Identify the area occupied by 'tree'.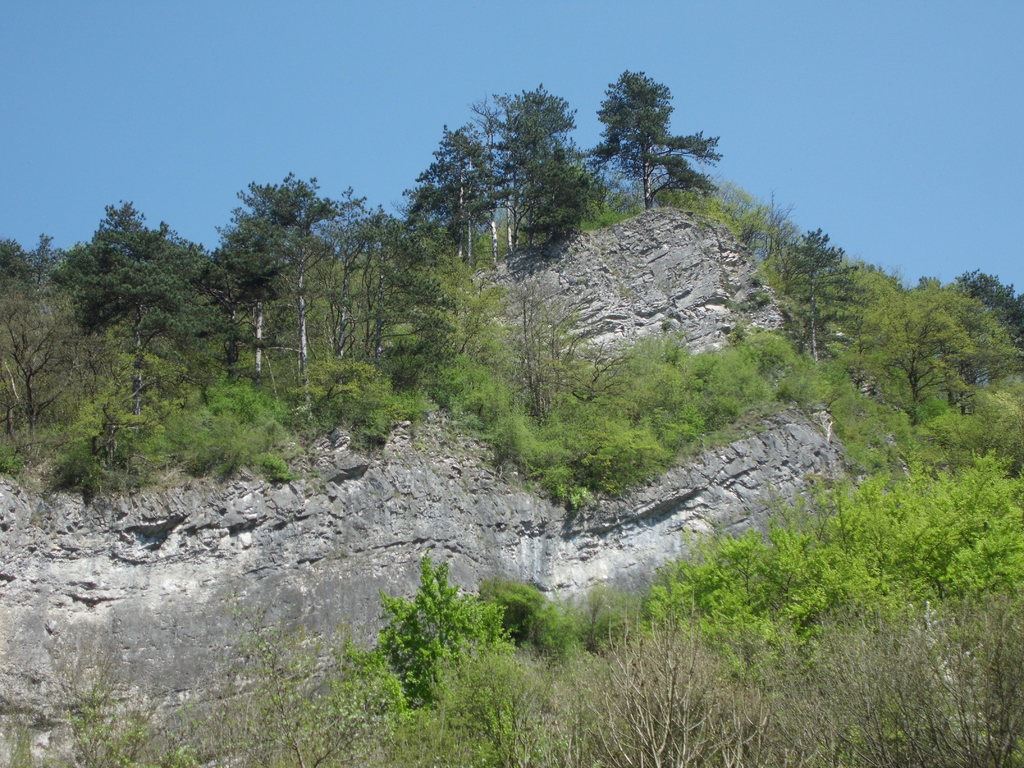
Area: box=[662, 177, 801, 280].
